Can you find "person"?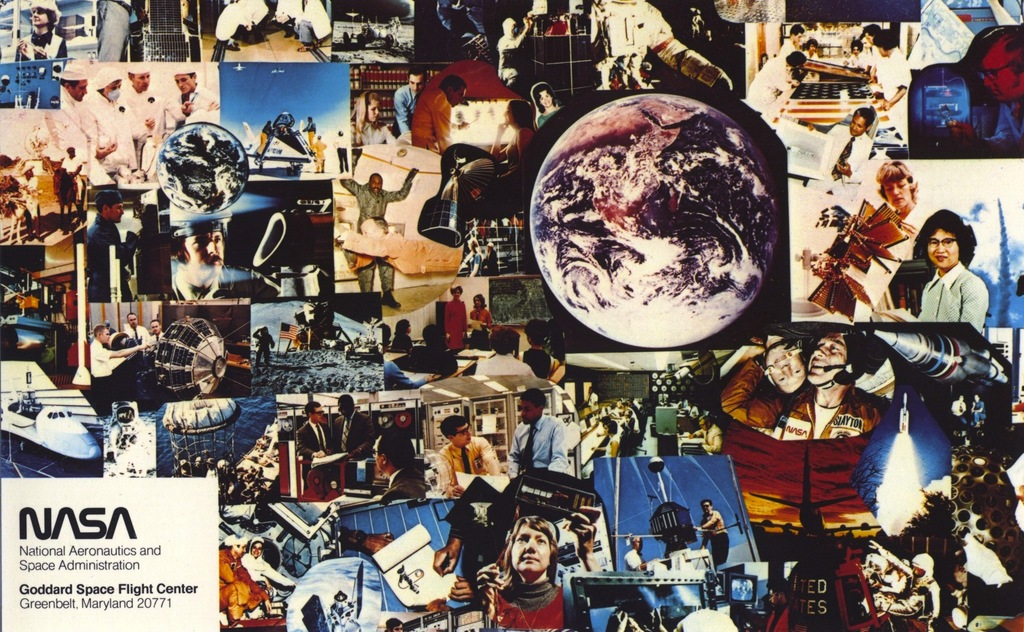
Yes, bounding box: bbox=[622, 540, 648, 576].
